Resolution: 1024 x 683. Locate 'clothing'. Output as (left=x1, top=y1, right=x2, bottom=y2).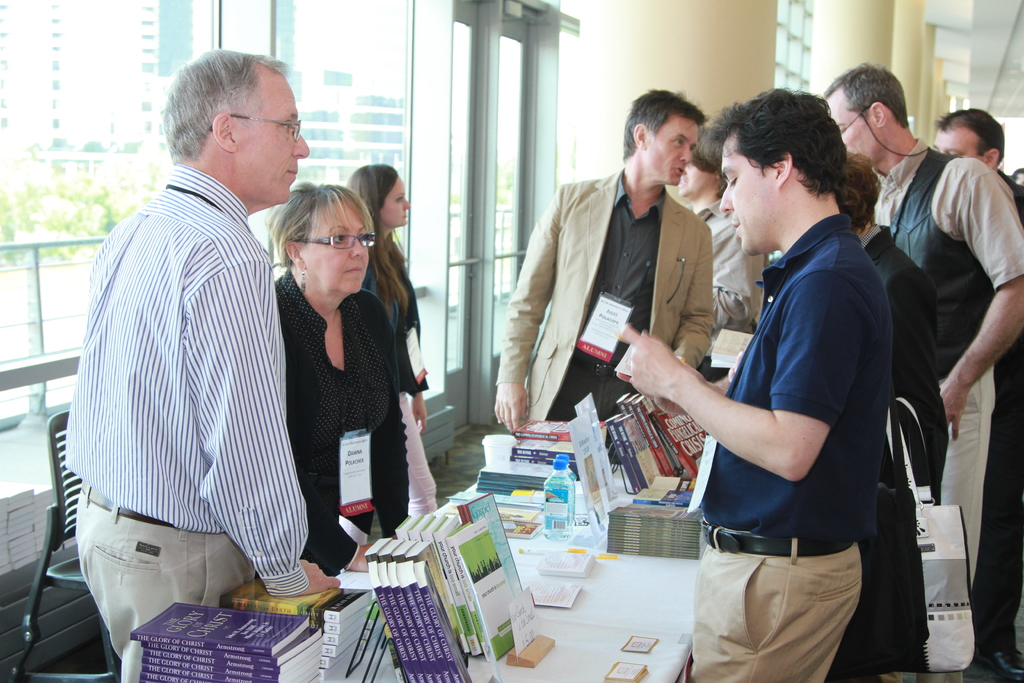
(left=856, top=218, right=941, bottom=500).
